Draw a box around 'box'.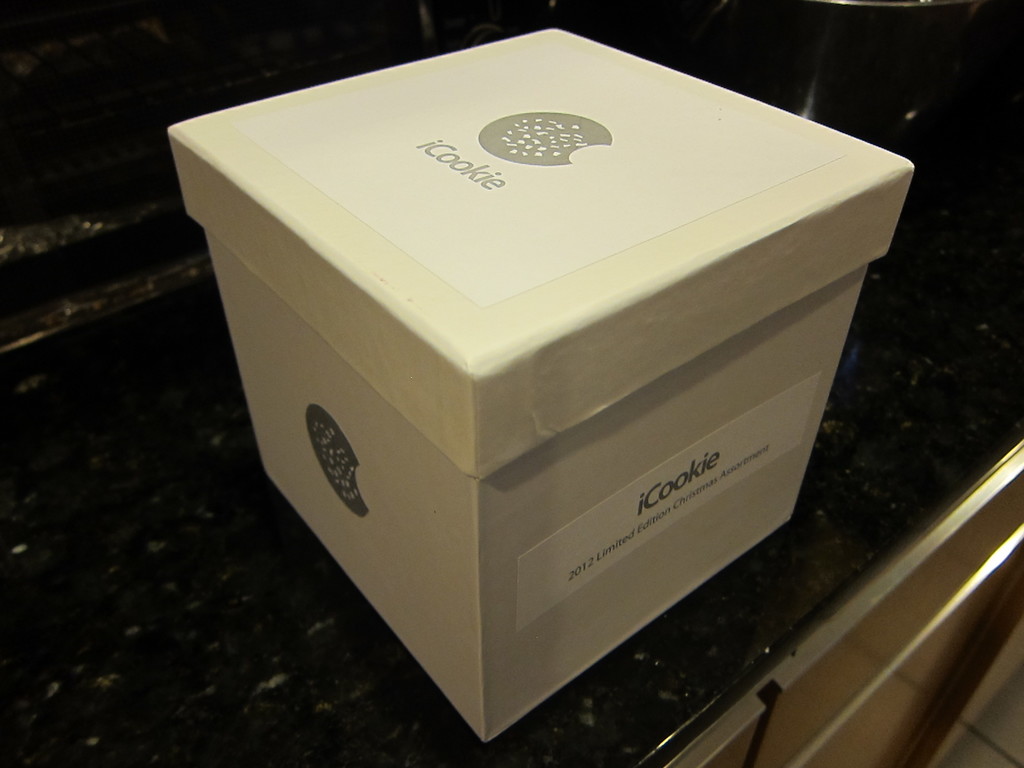
<box>168,29,913,741</box>.
